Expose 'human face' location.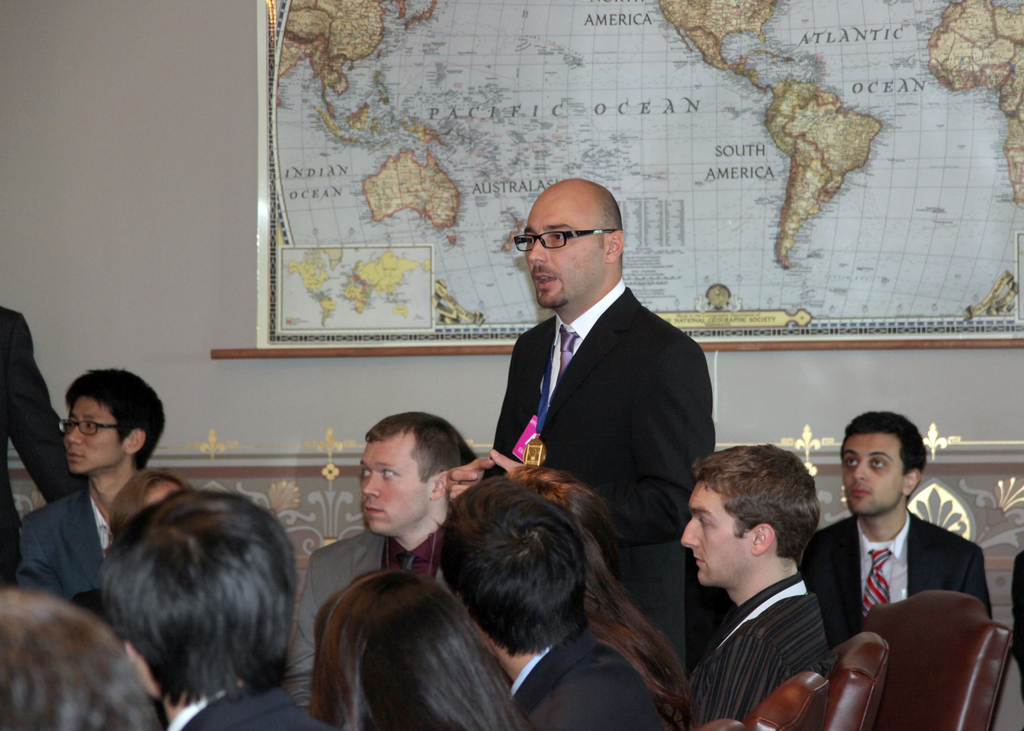
Exposed at (x1=63, y1=394, x2=124, y2=472).
